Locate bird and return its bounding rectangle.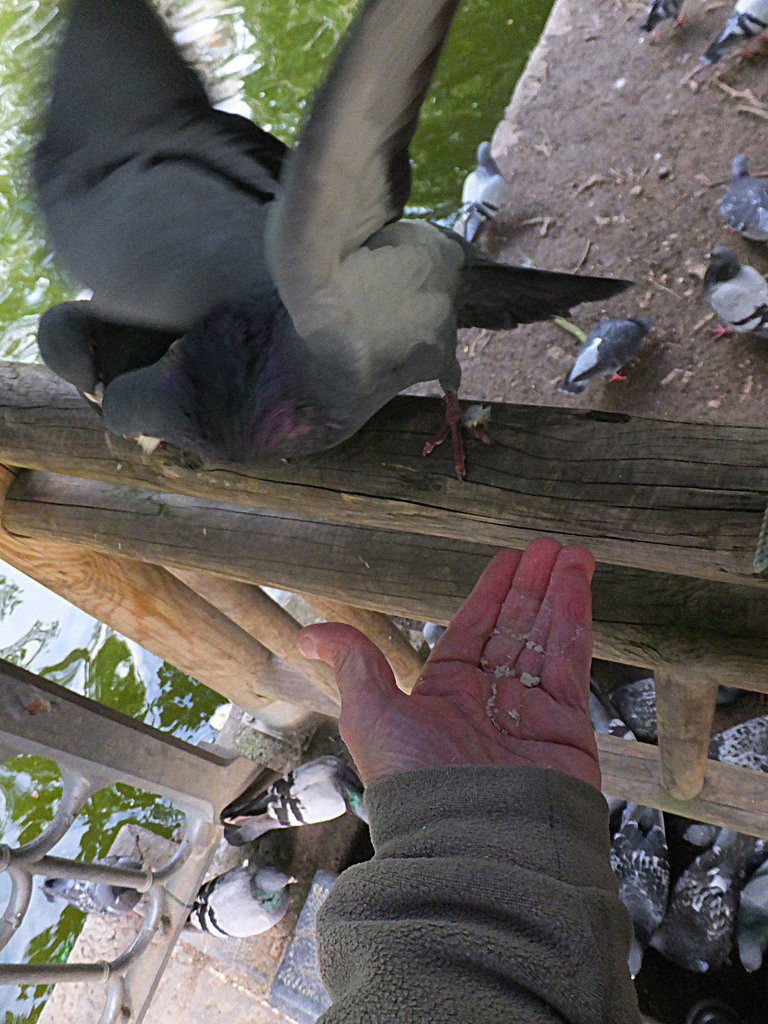
(29,857,147,908).
